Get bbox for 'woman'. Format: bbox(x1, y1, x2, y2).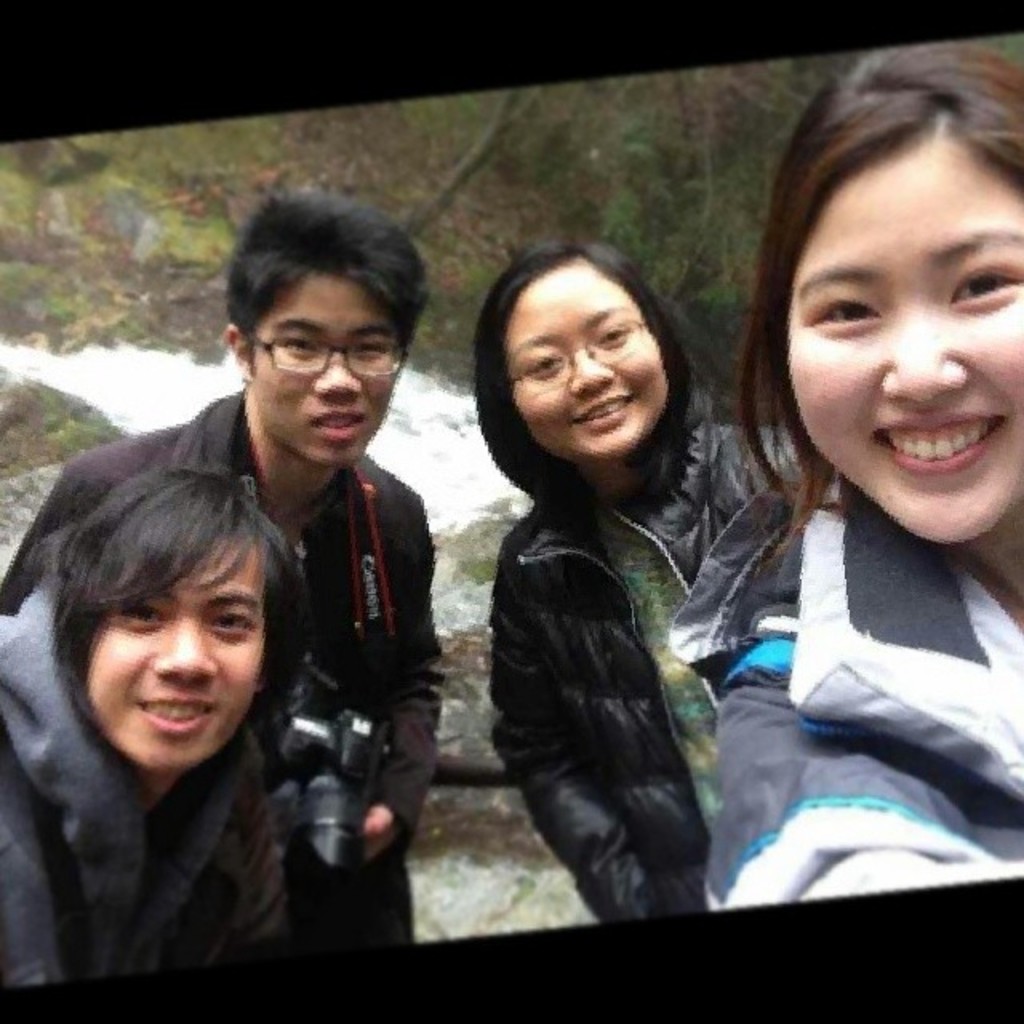
bbox(707, 43, 1022, 912).
